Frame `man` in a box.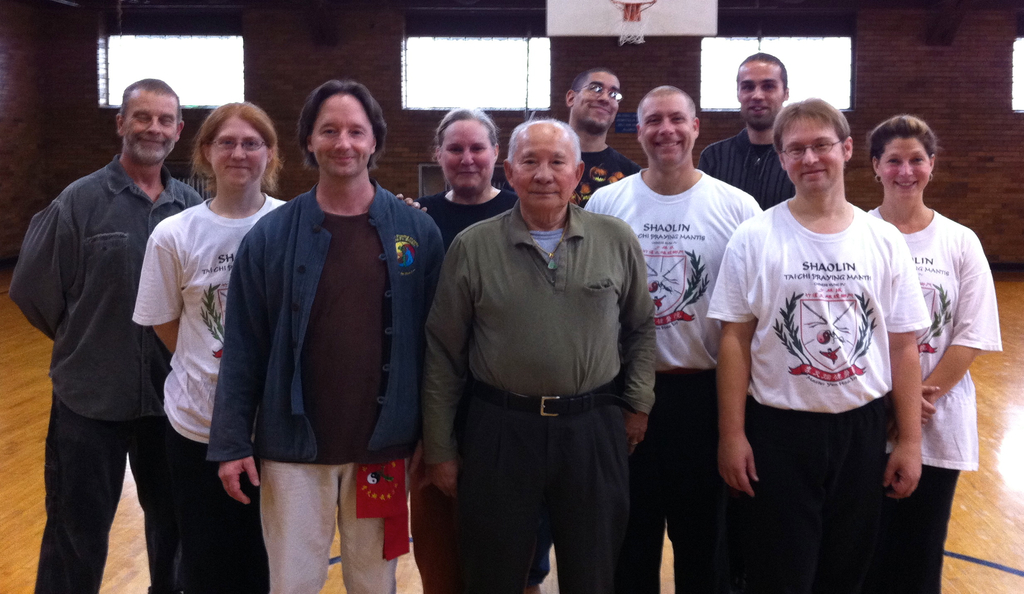
707 96 931 593.
